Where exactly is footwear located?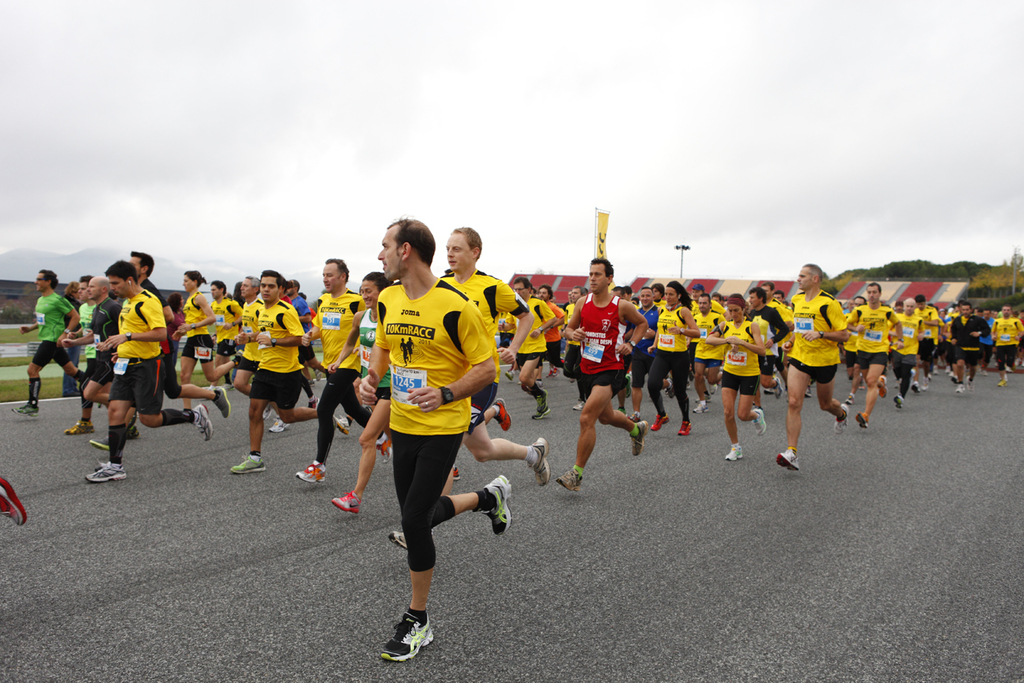
Its bounding box is 295:460:326:482.
